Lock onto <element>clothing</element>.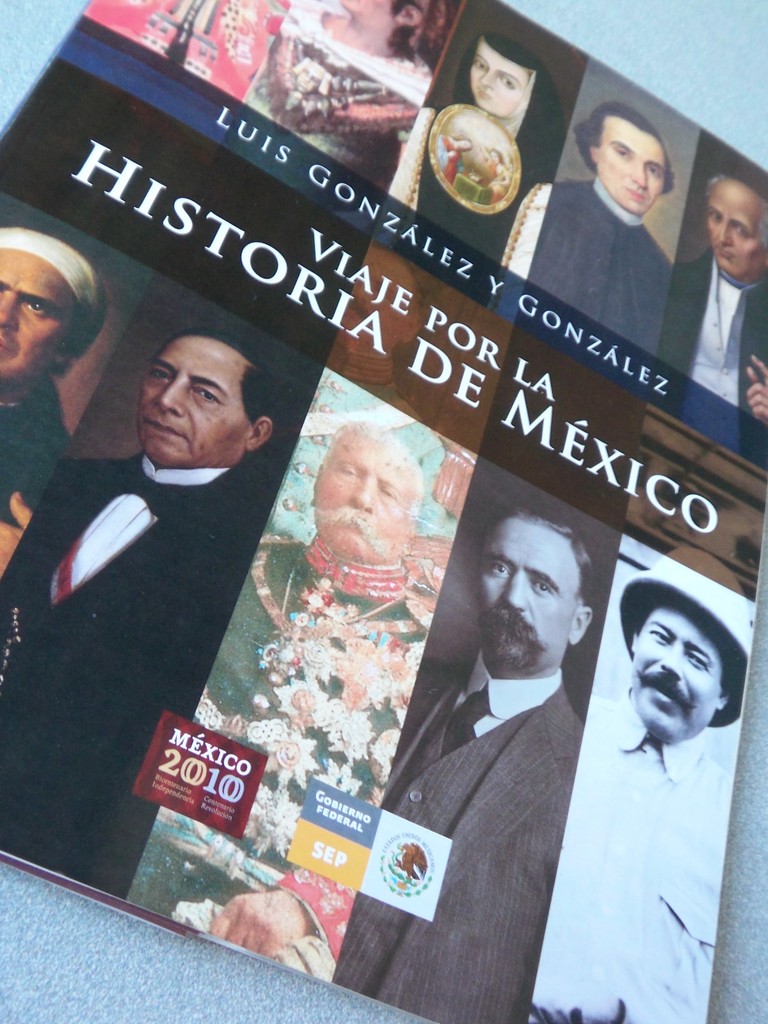
Locked: region(545, 725, 745, 1023).
